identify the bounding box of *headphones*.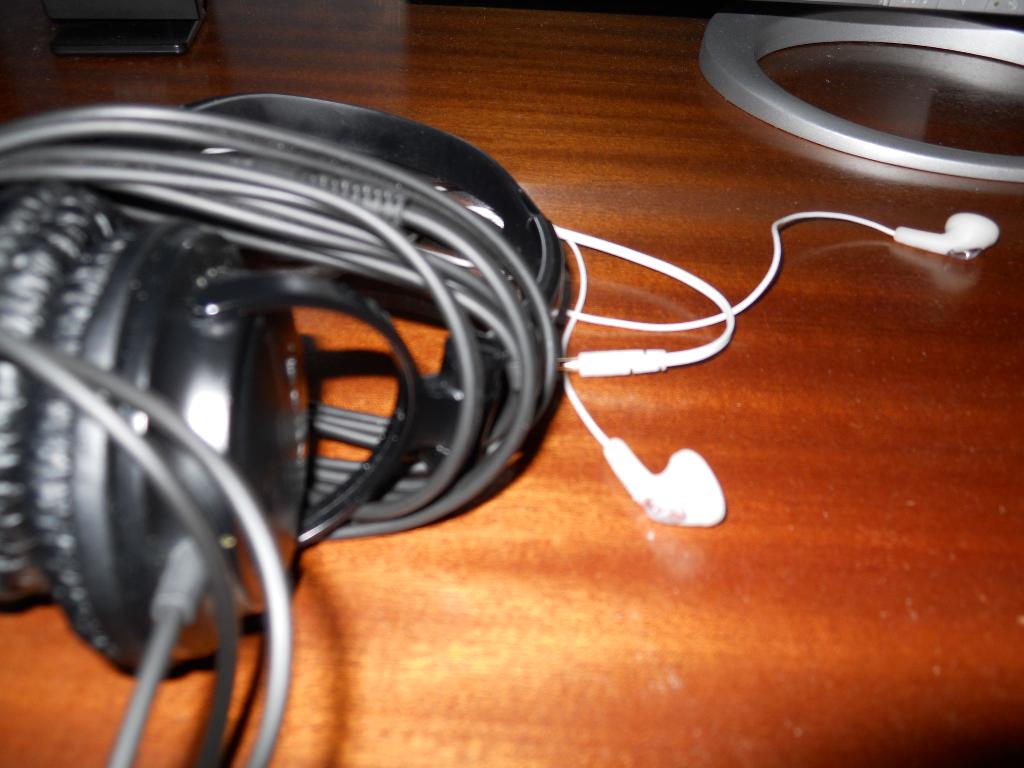
bbox=[412, 211, 1001, 525].
